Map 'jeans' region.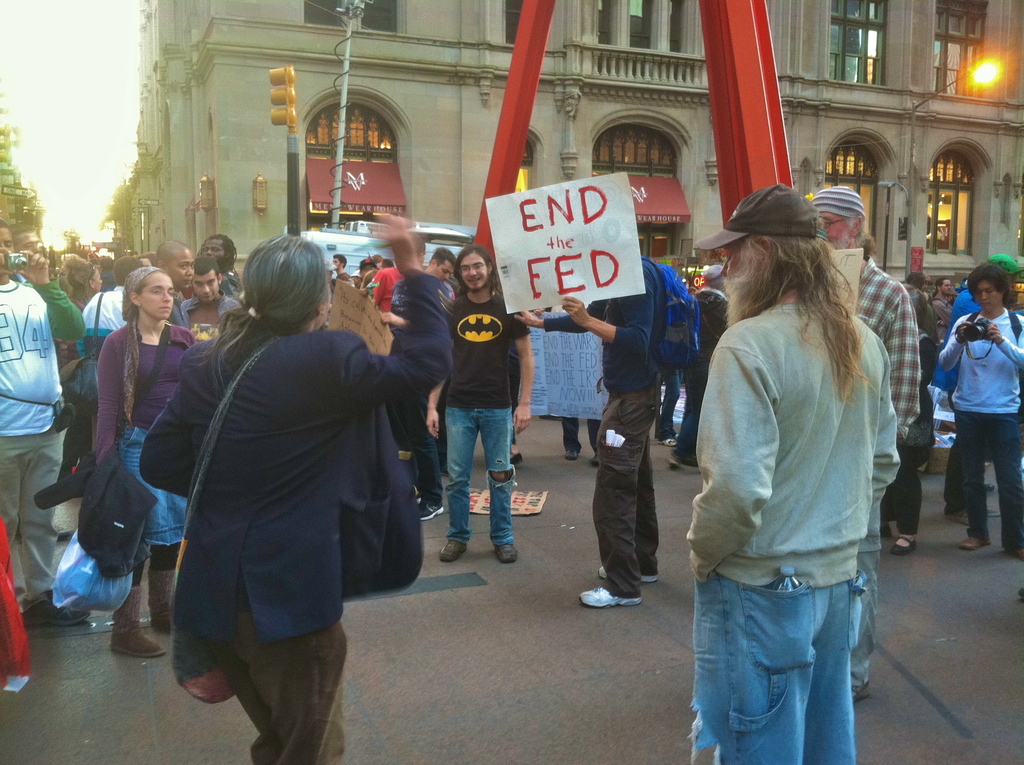
Mapped to region(689, 527, 877, 764).
